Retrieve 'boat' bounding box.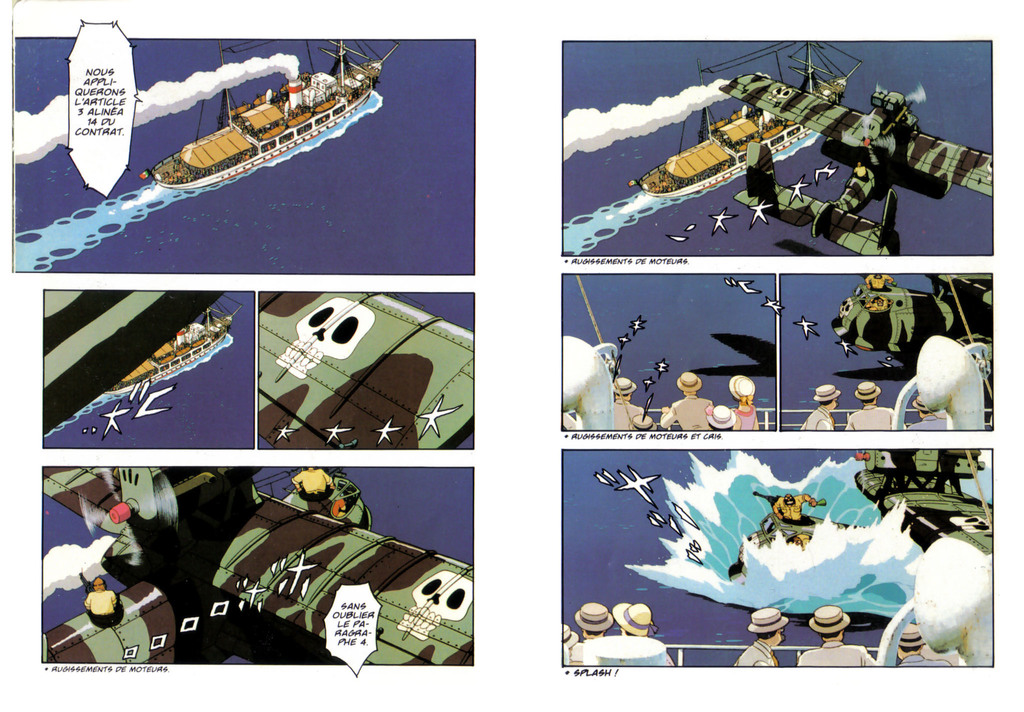
Bounding box: (x1=106, y1=292, x2=240, y2=397).
